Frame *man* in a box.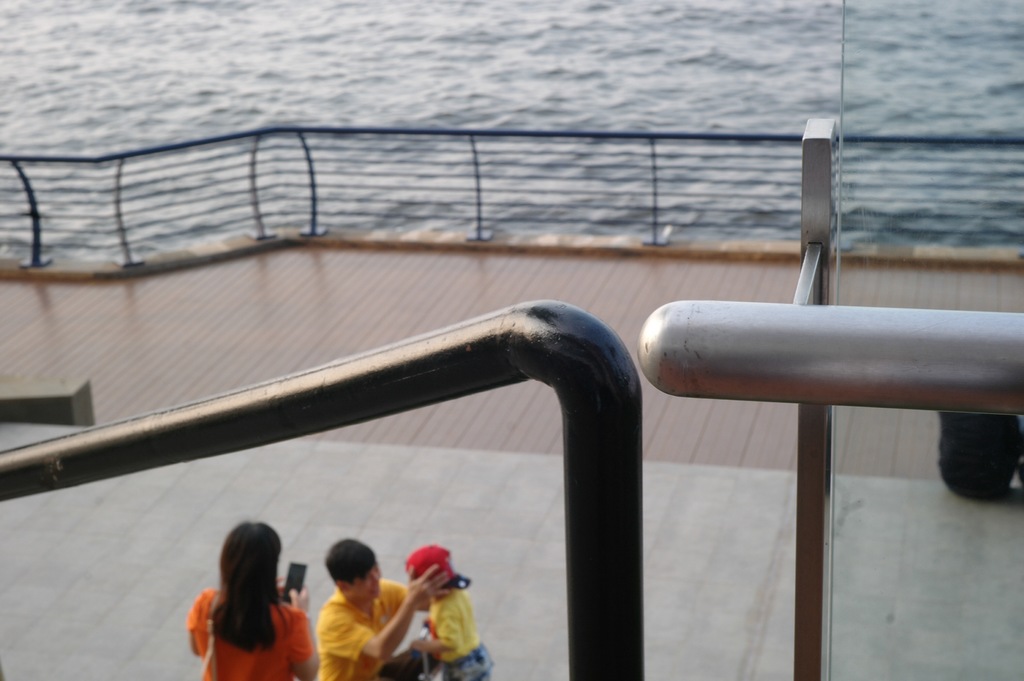
select_region(318, 537, 451, 680).
